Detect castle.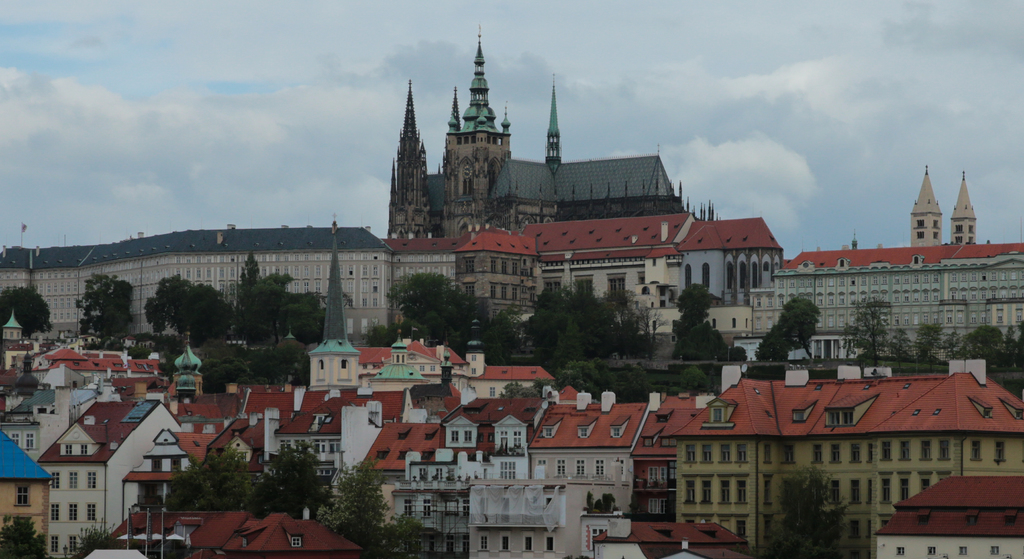
Detected at box=[387, 19, 721, 238].
